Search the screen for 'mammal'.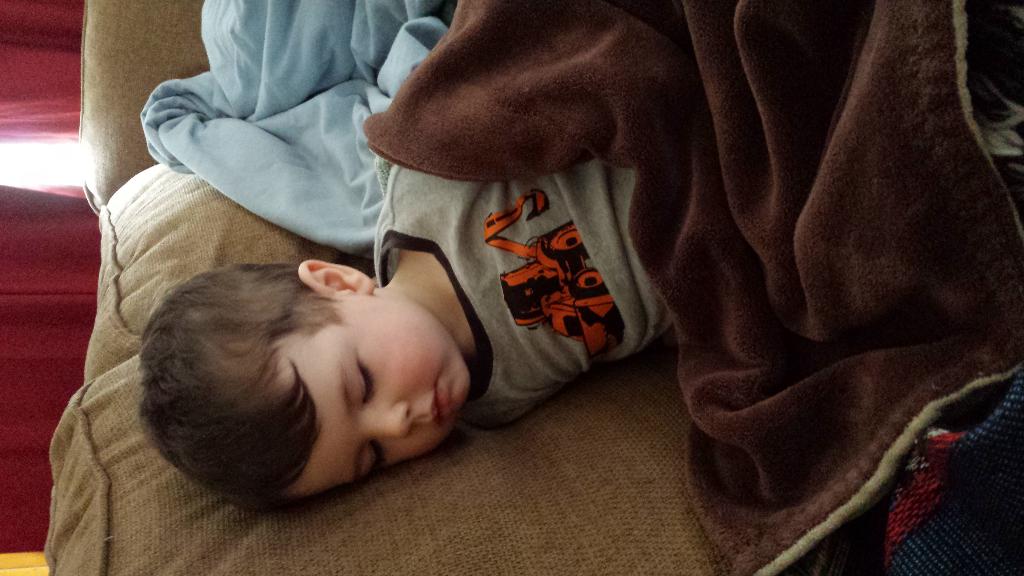
Found at (106, 0, 824, 450).
